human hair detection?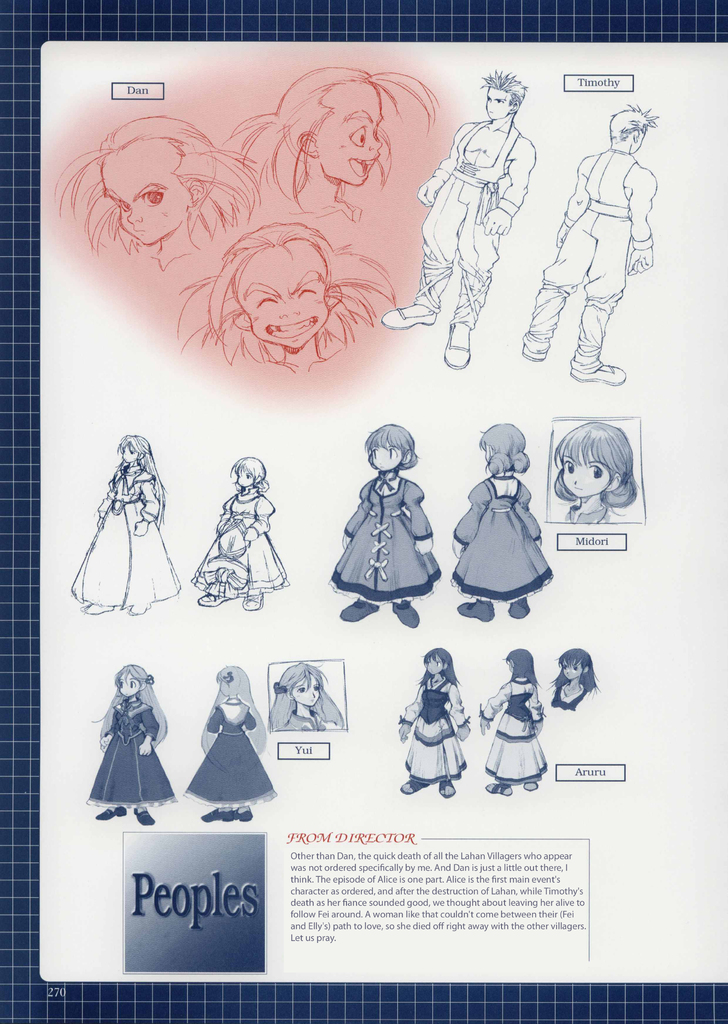
left=51, top=113, right=261, bottom=255
